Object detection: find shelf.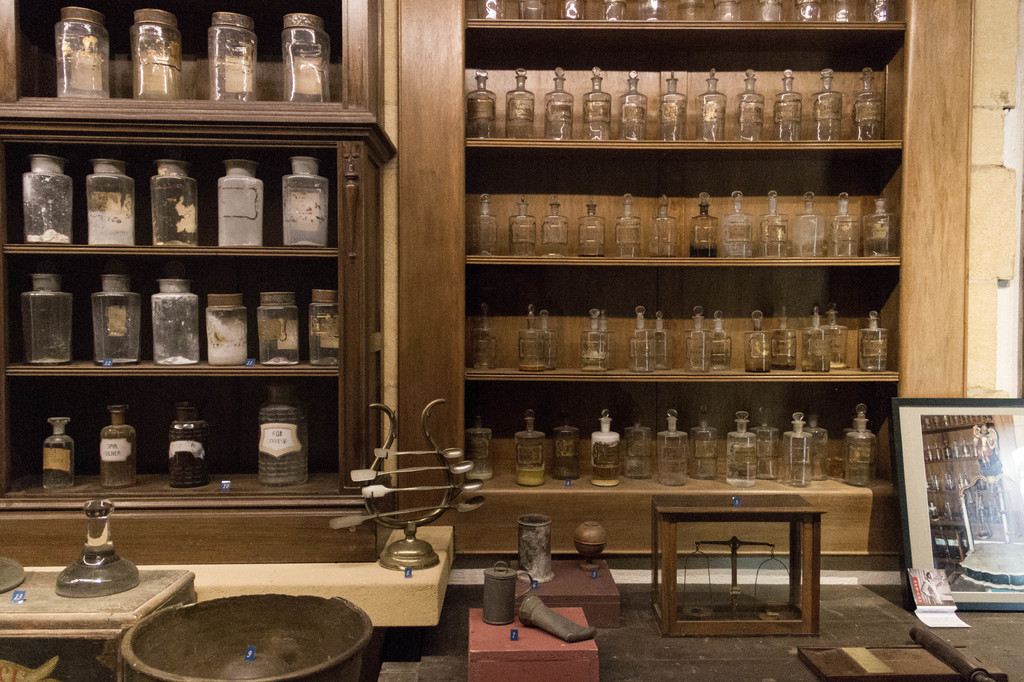
left=0, top=0, right=350, bottom=116.
